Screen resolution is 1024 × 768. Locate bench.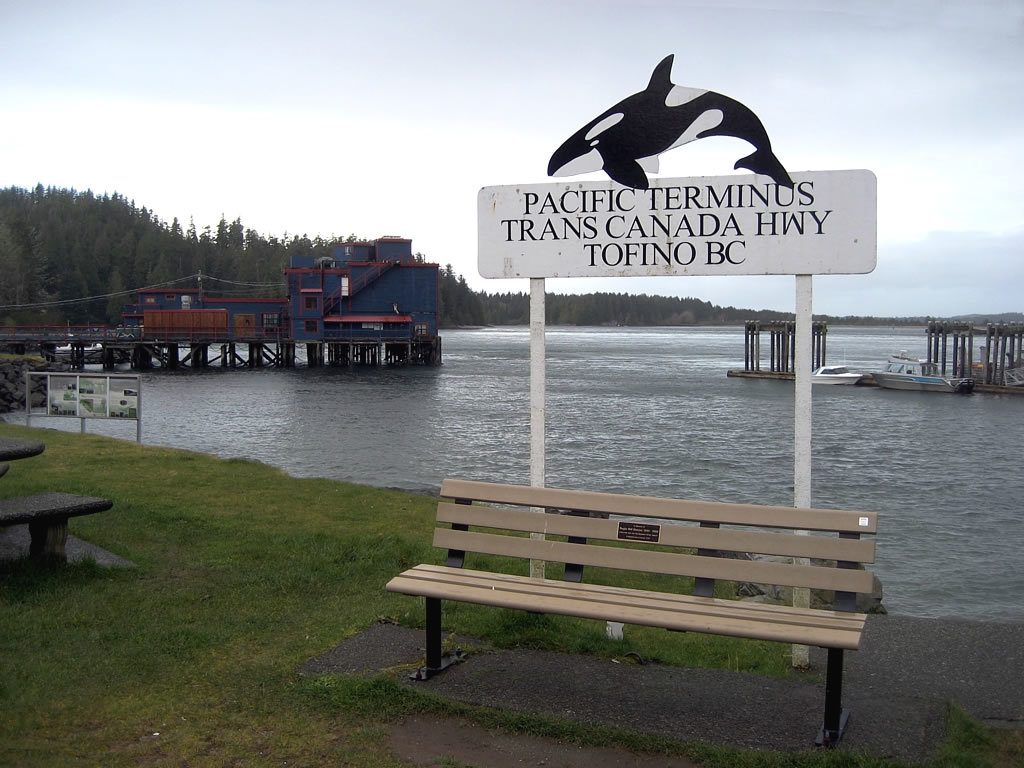
l=0, t=437, r=43, b=467.
